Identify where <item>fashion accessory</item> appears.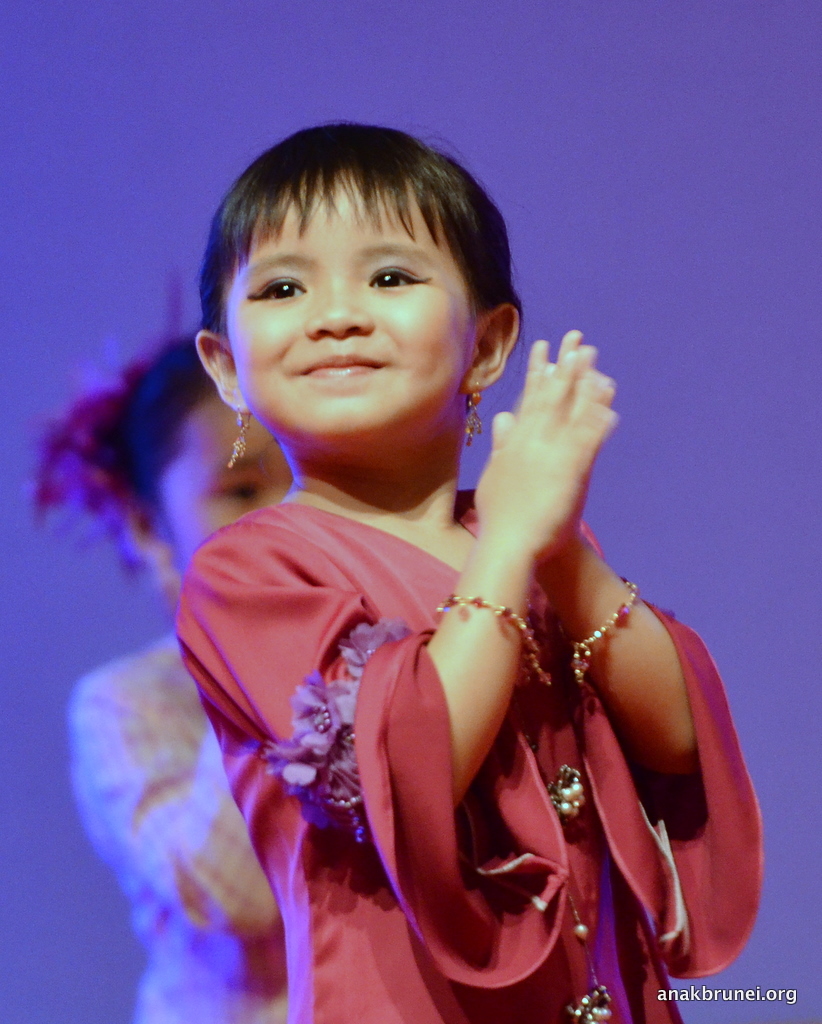
Appears at rect(463, 383, 483, 443).
